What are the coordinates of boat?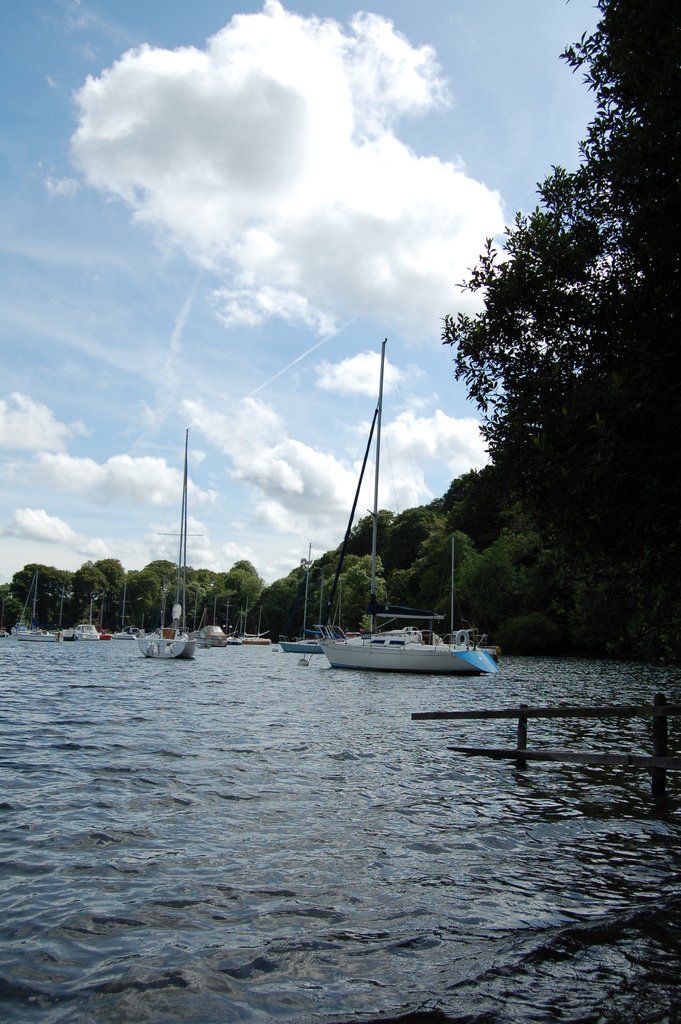
region(10, 564, 64, 648).
